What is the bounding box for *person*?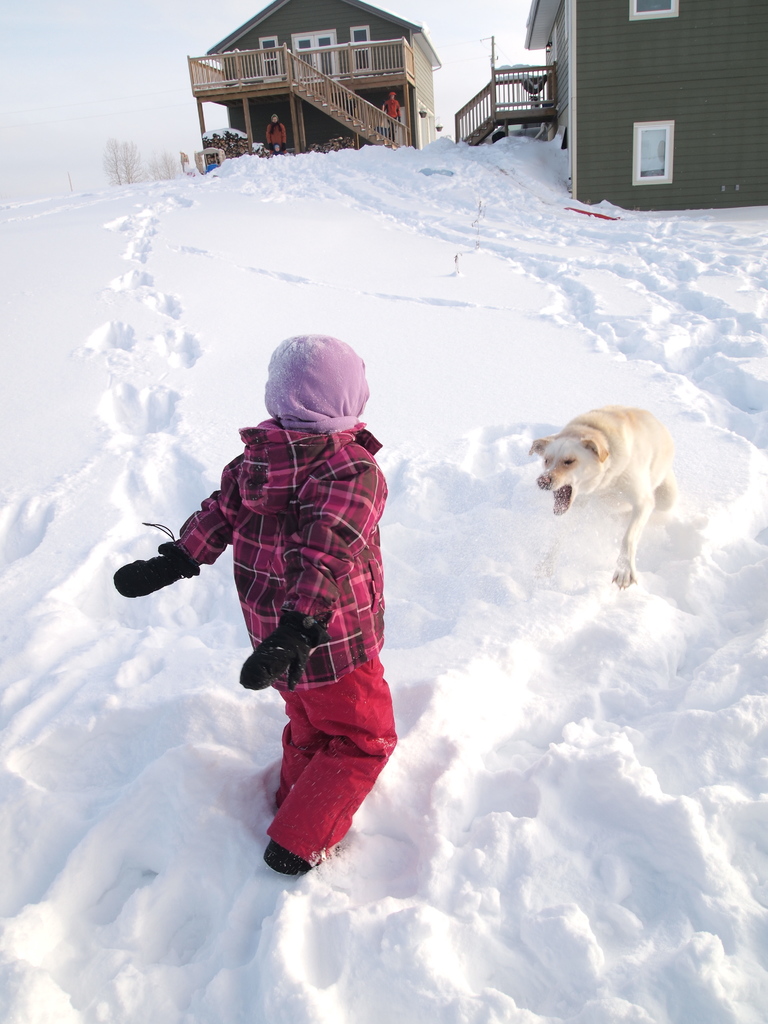
147 330 412 884.
